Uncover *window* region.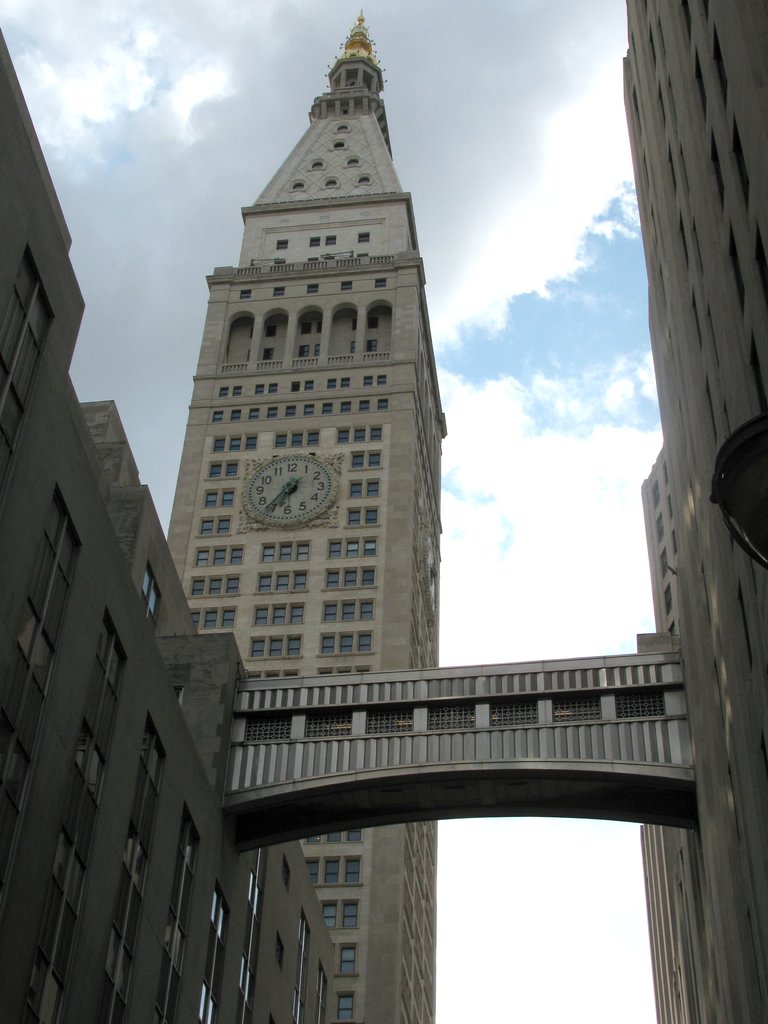
Uncovered: (left=268, top=406, right=277, bottom=420).
